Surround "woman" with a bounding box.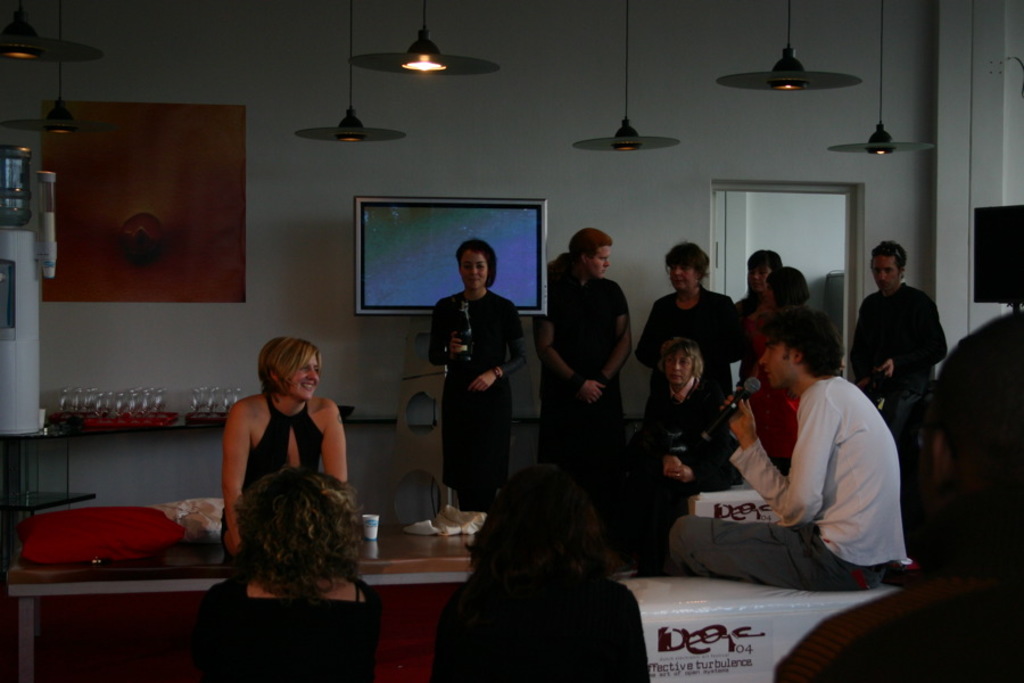
Rect(631, 244, 754, 421).
